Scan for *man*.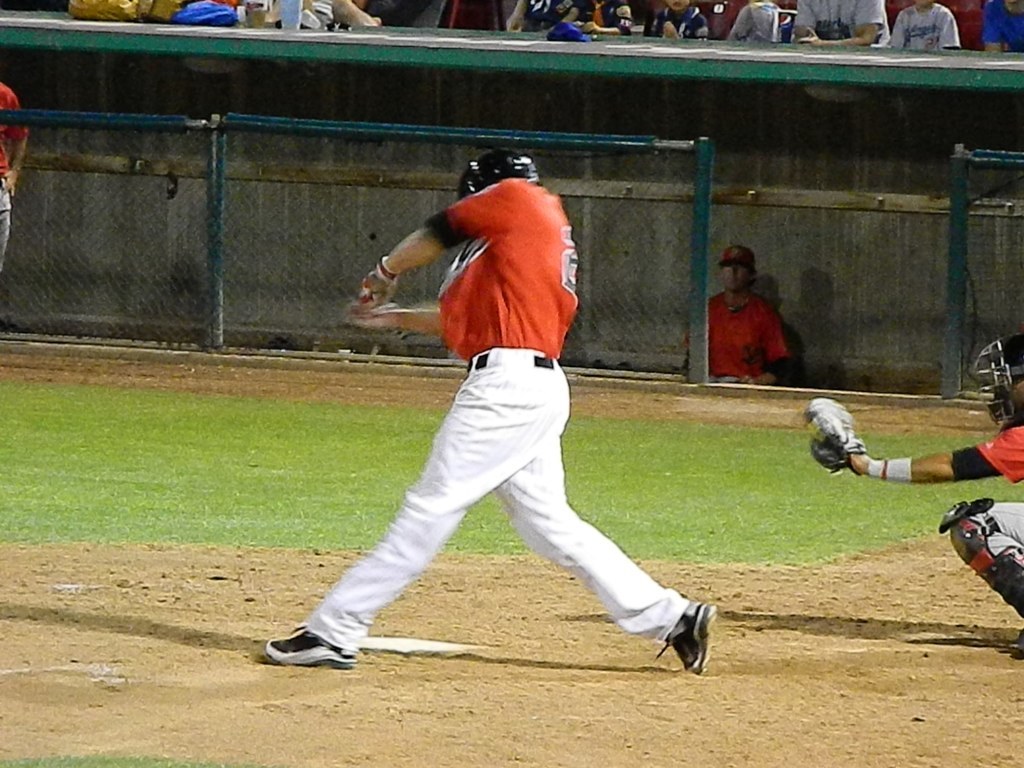
Scan result: (x1=273, y1=158, x2=718, y2=675).
